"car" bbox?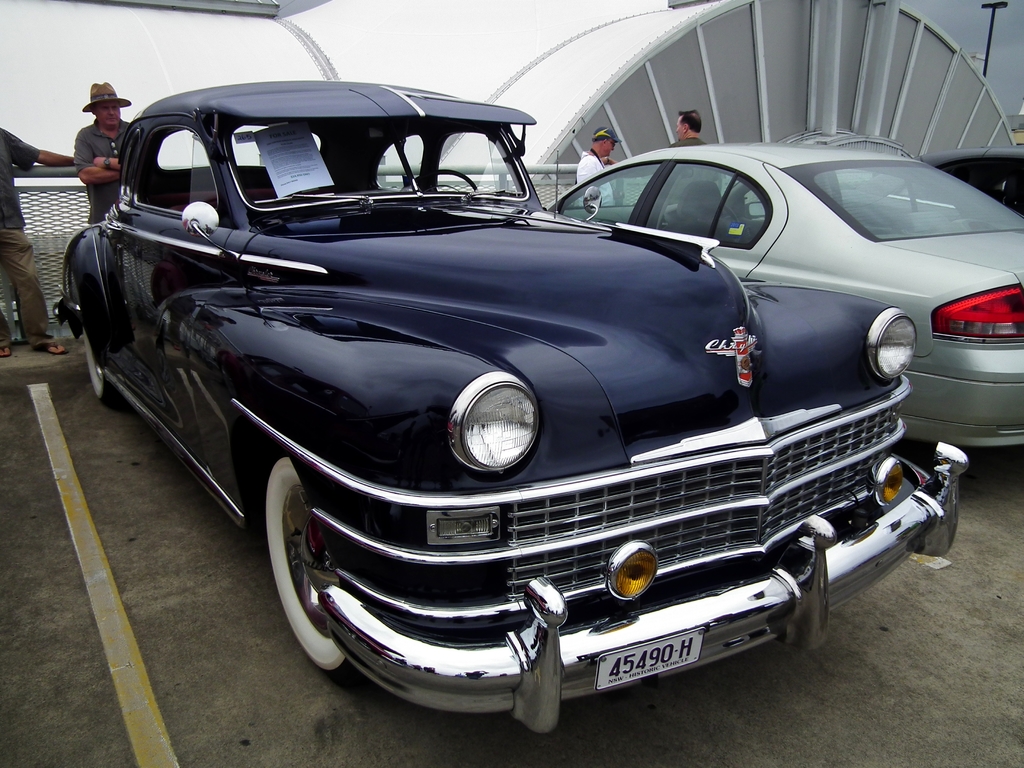
(921,151,1023,216)
